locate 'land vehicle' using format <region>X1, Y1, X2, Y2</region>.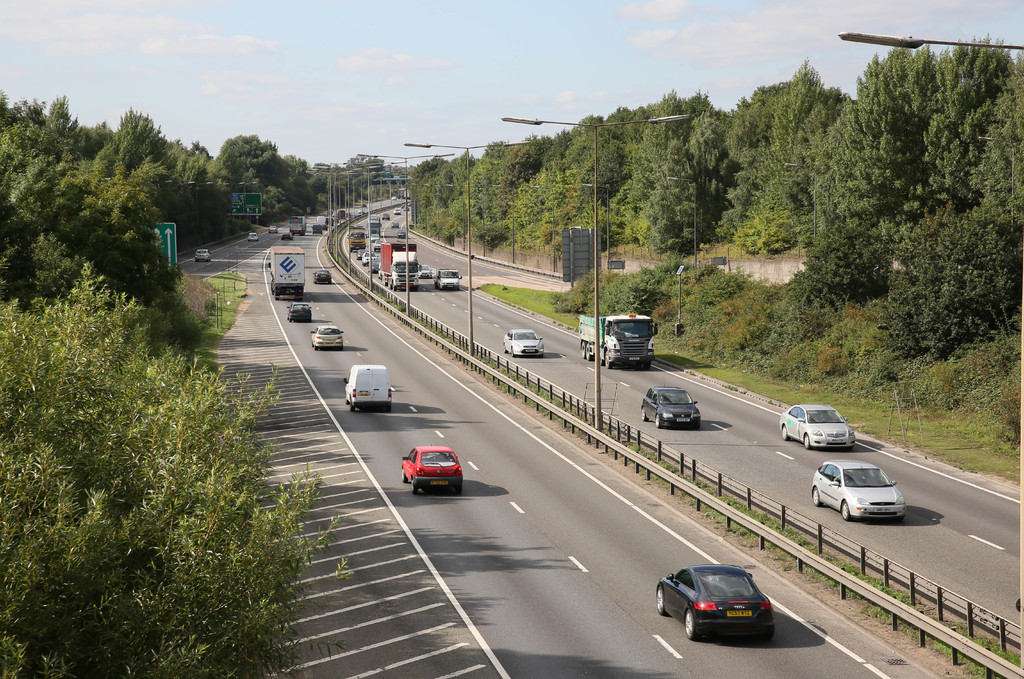
<region>354, 247, 367, 262</region>.
